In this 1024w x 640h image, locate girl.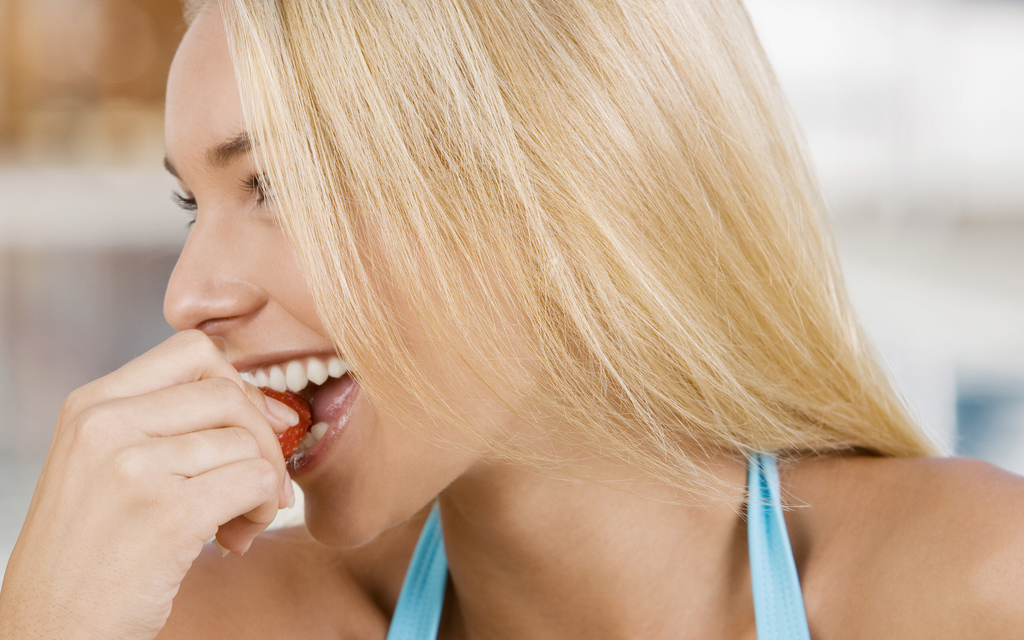
Bounding box: [0,0,1023,639].
